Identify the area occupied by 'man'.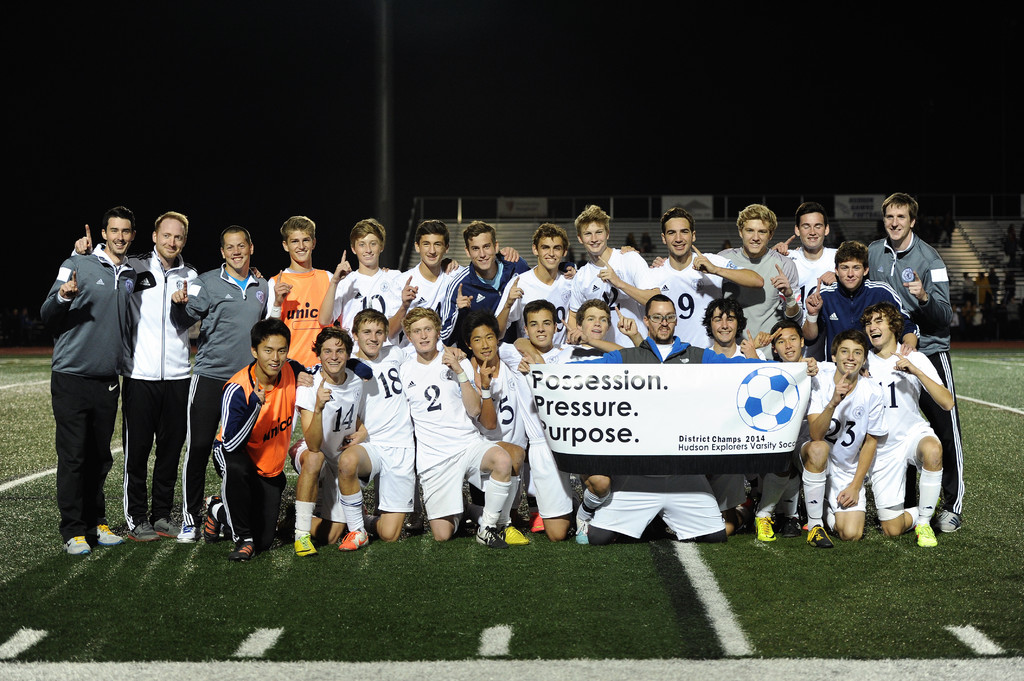
Area: {"left": 771, "top": 200, "right": 837, "bottom": 322}.
